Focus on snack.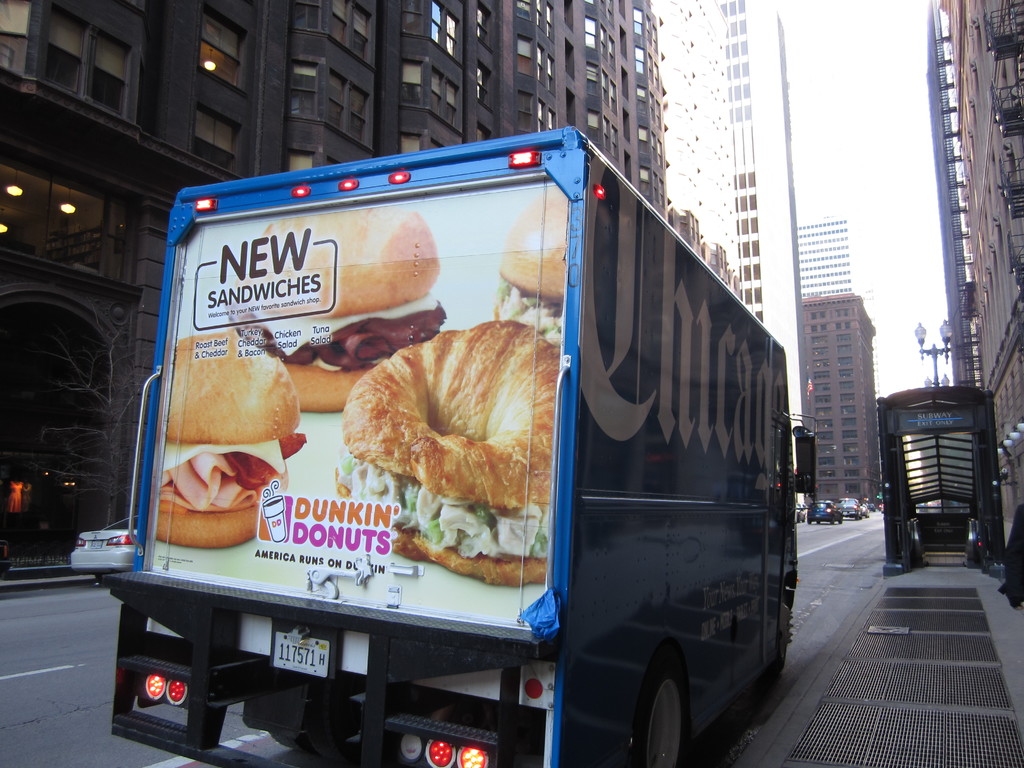
Focused at 151,327,308,550.
